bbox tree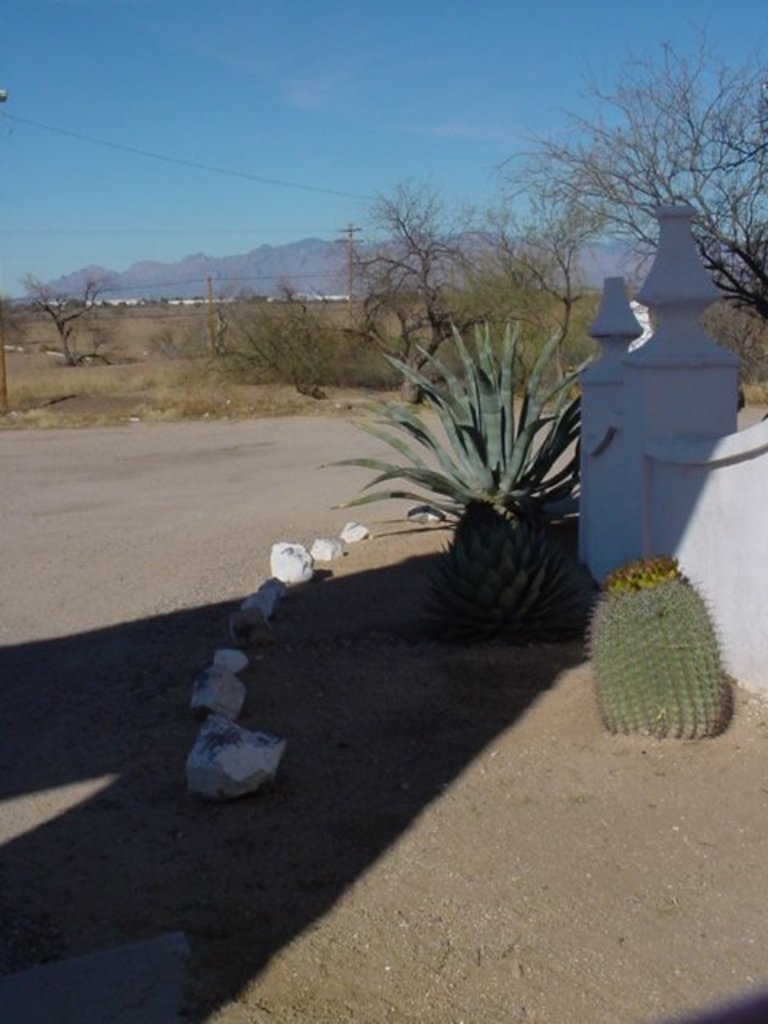
27:275:123:366
